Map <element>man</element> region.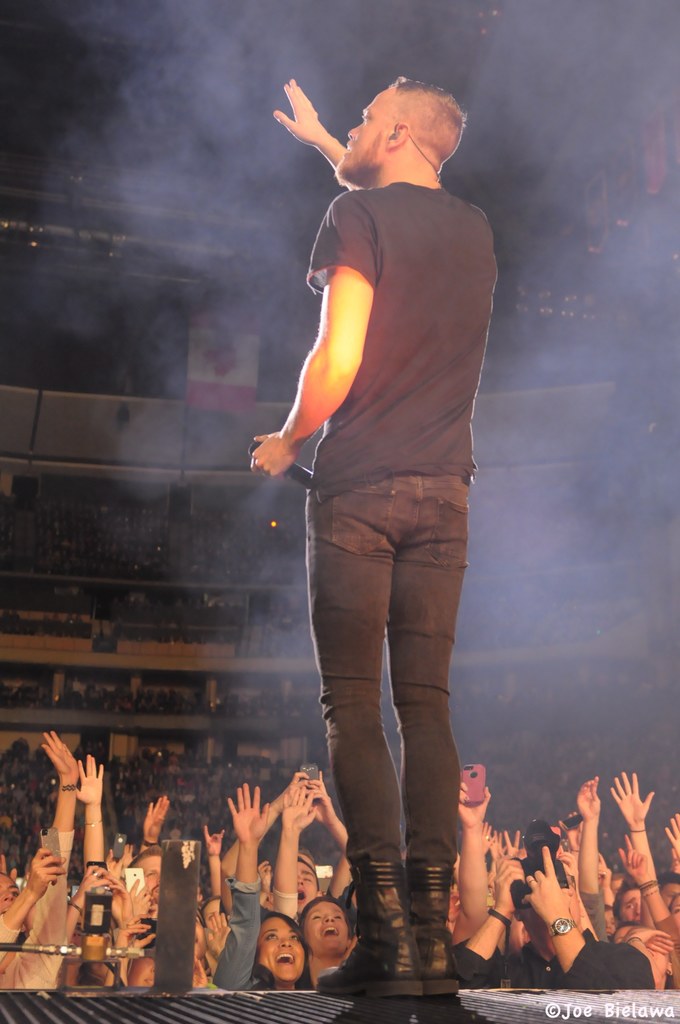
Mapped to bbox=[611, 882, 644, 919].
